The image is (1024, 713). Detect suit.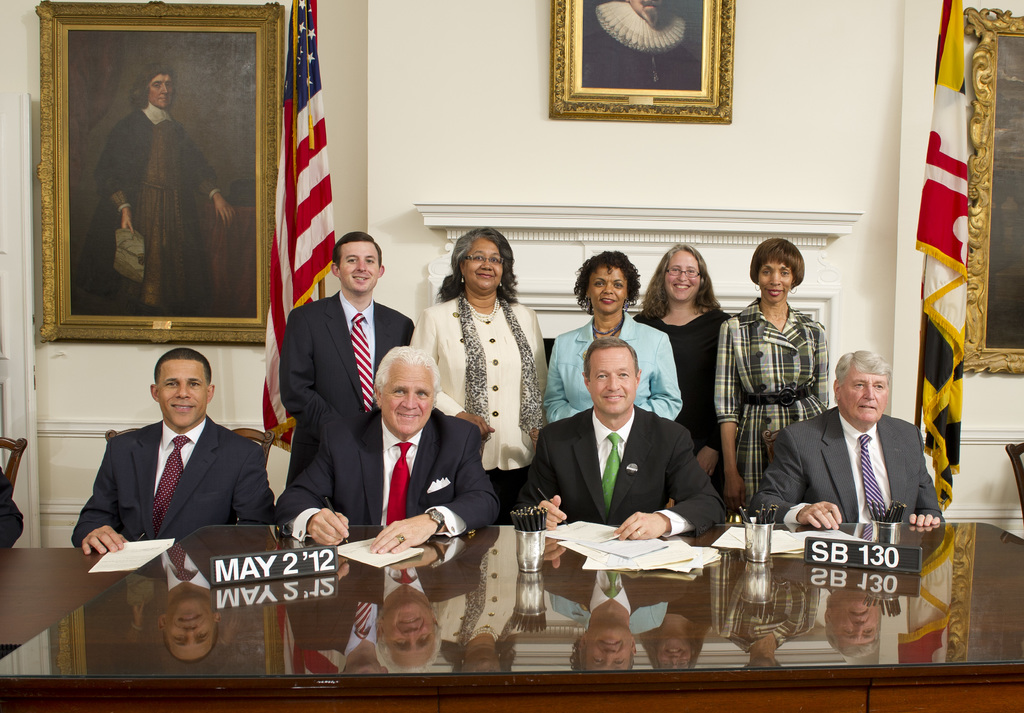
Detection: 527, 398, 728, 545.
